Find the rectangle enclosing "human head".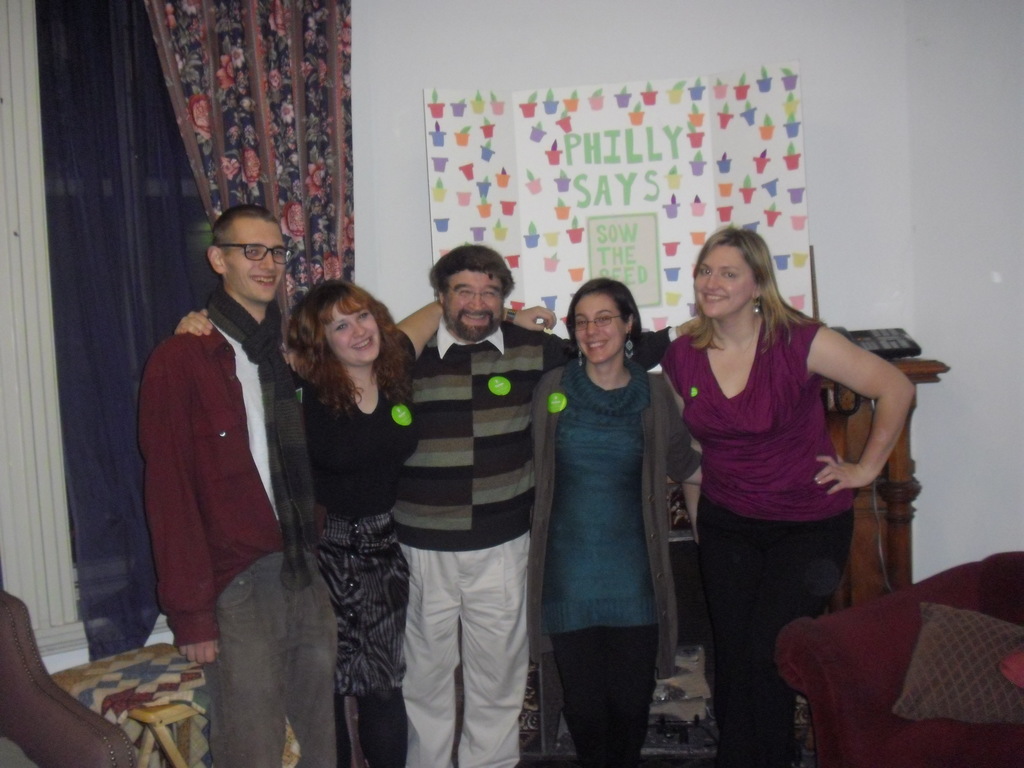
565, 276, 640, 364.
